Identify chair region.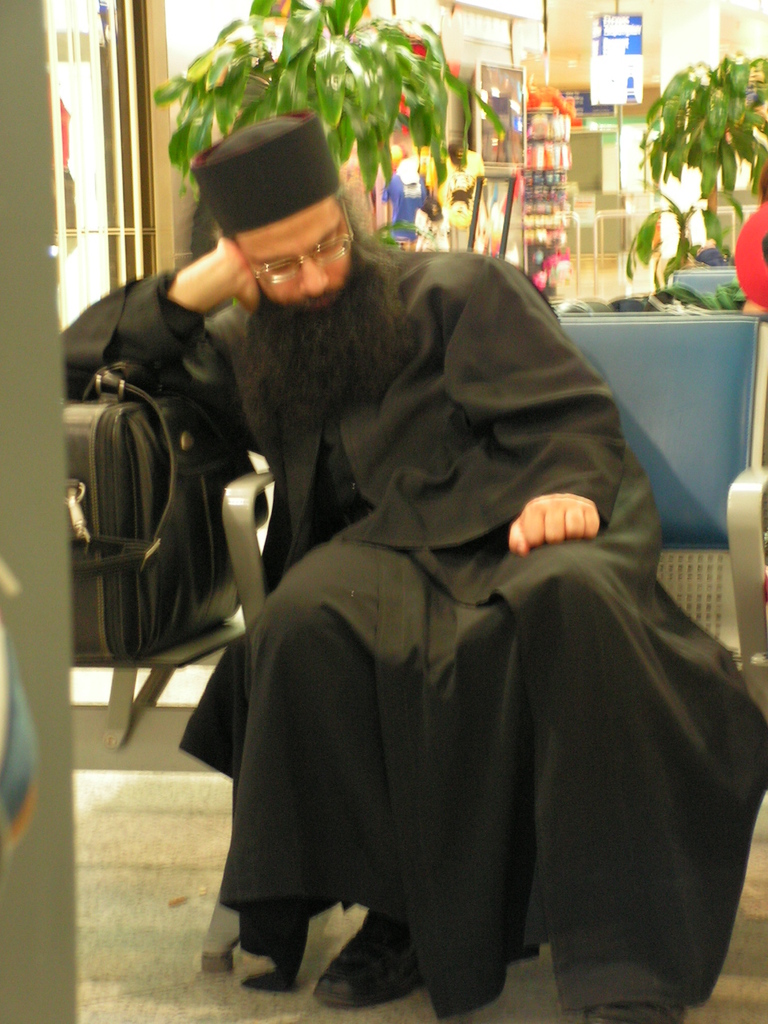
Region: box=[197, 302, 767, 974].
